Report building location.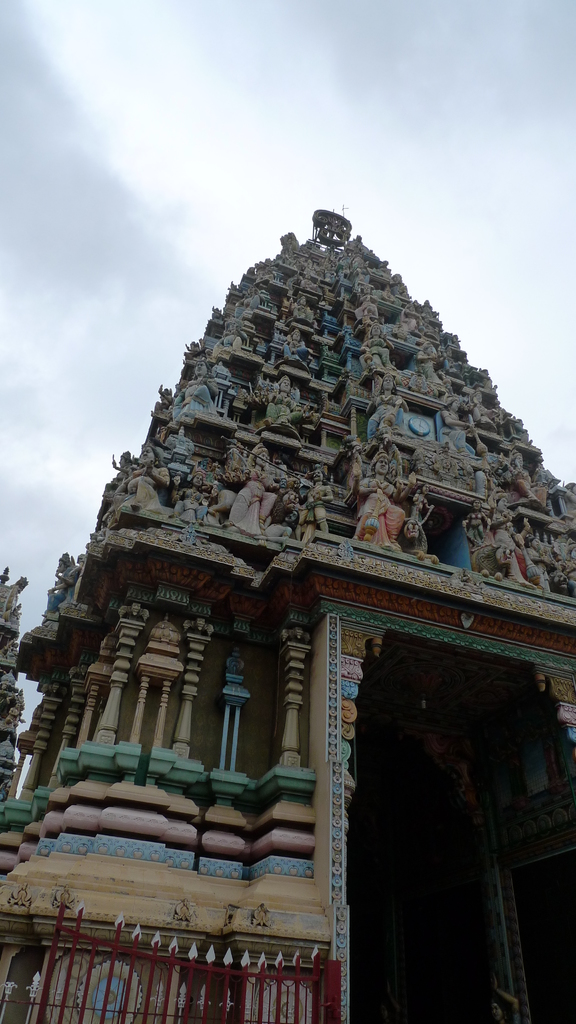
Report: bbox=[0, 201, 573, 1021].
